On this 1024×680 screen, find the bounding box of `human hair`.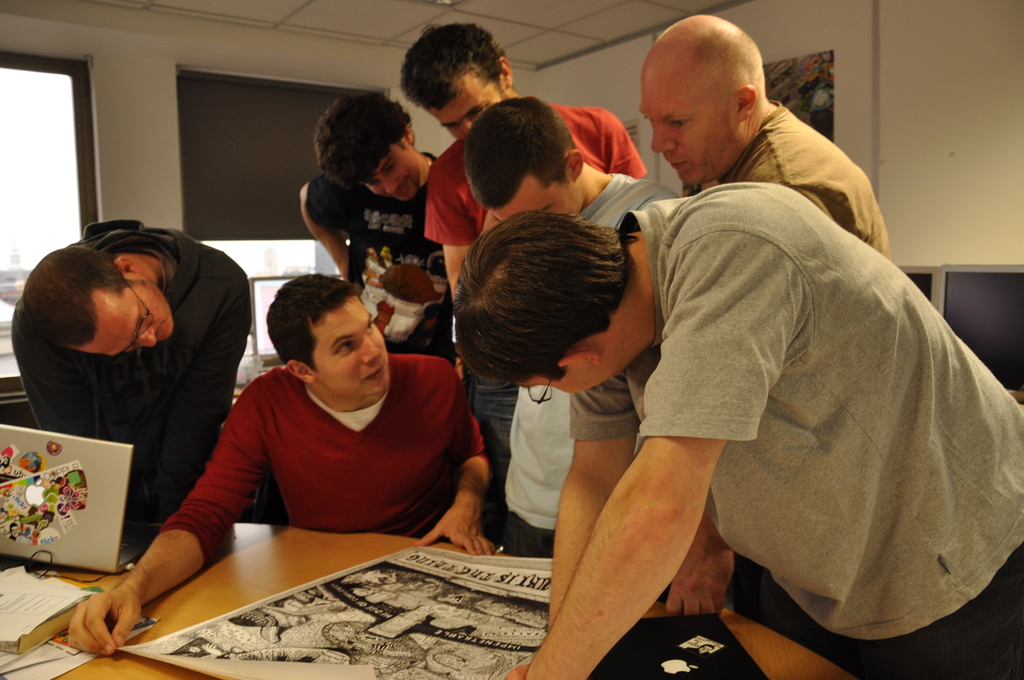
Bounding box: BBox(460, 94, 578, 214).
